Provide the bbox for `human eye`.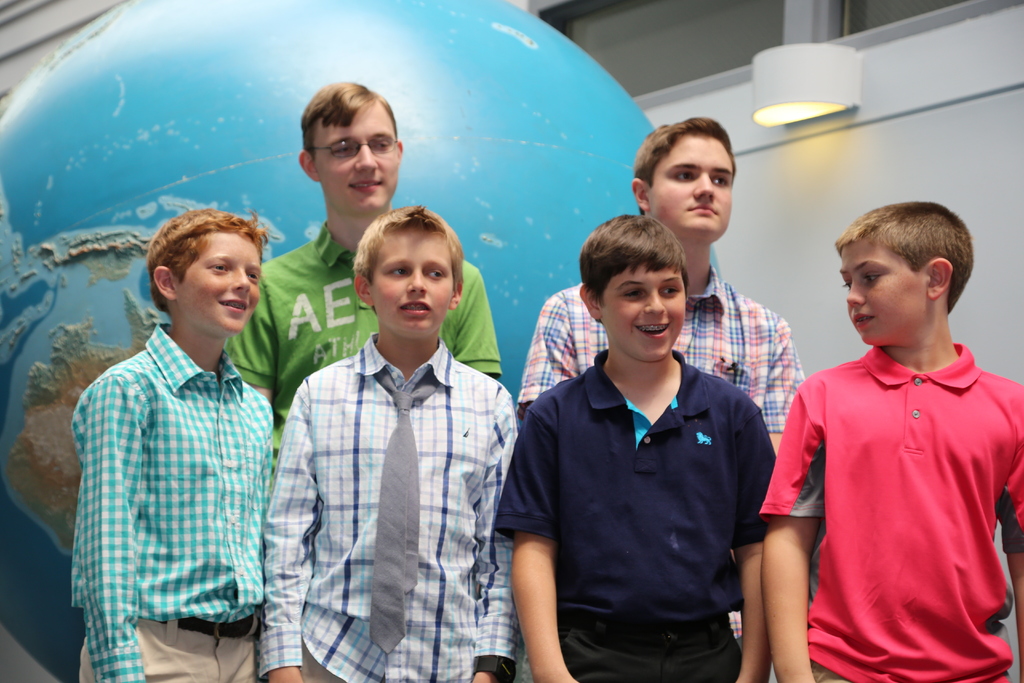
<bbox>388, 264, 408, 277</bbox>.
